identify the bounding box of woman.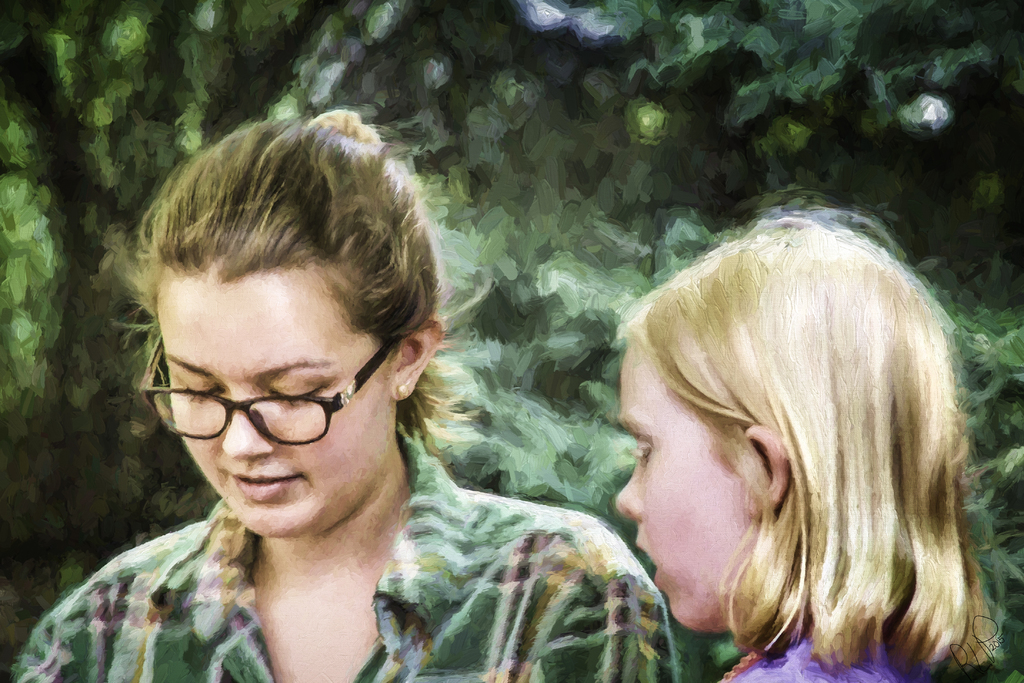
bbox=(6, 105, 673, 682).
